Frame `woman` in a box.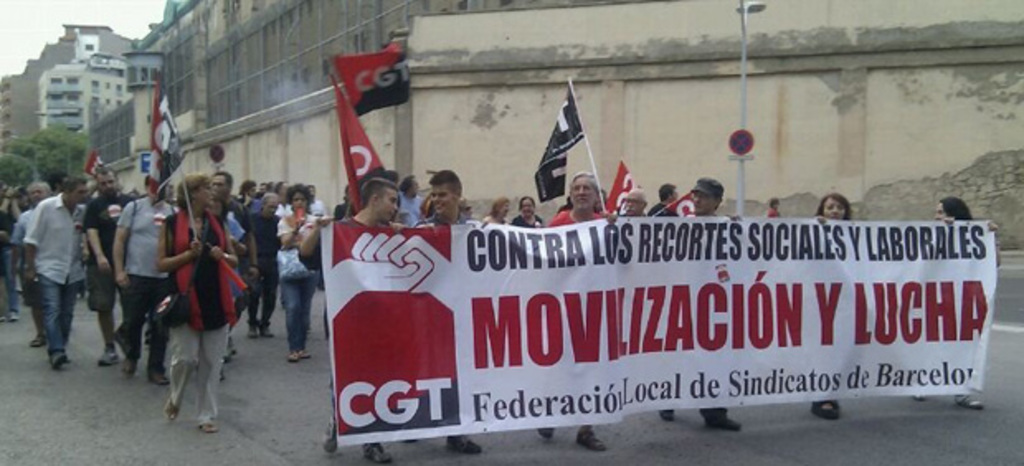
x1=282, y1=188, x2=322, y2=365.
